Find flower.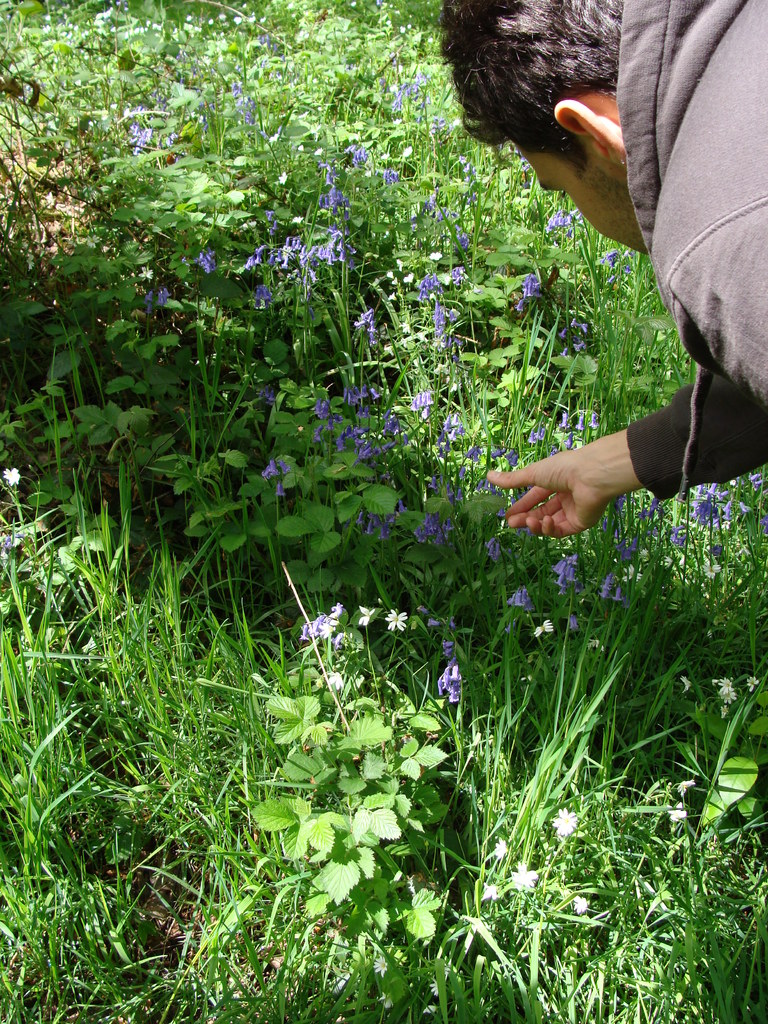
<box>682,673,690,694</box>.
